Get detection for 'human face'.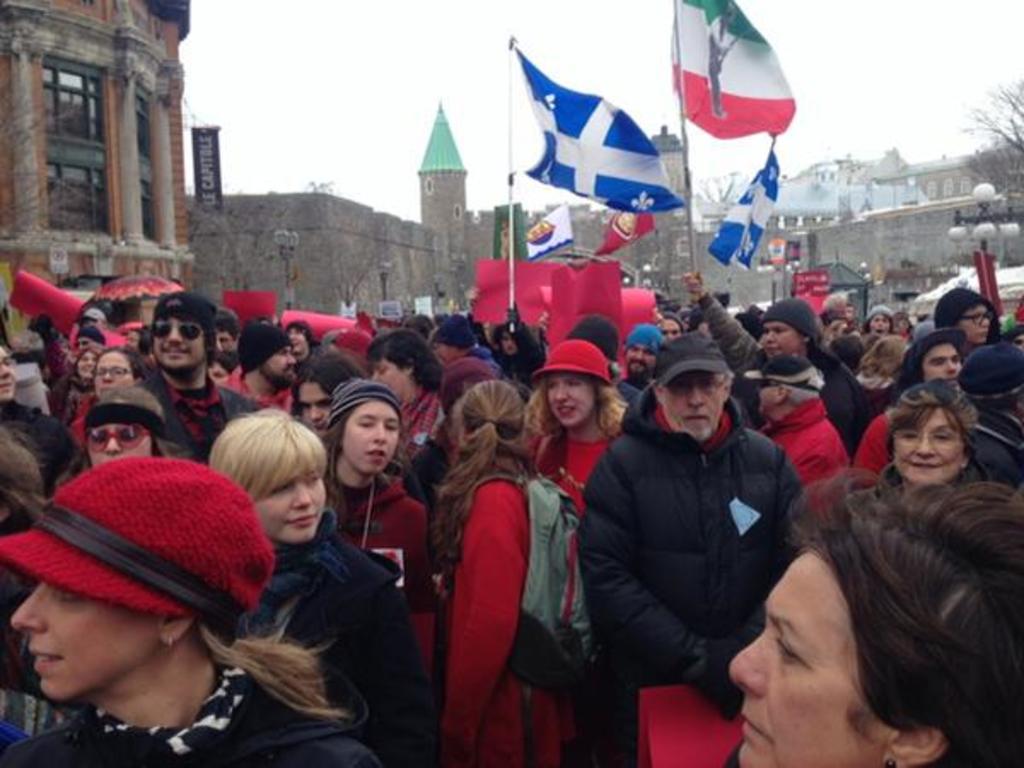
Detection: locate(923, 348, 966, 387).
